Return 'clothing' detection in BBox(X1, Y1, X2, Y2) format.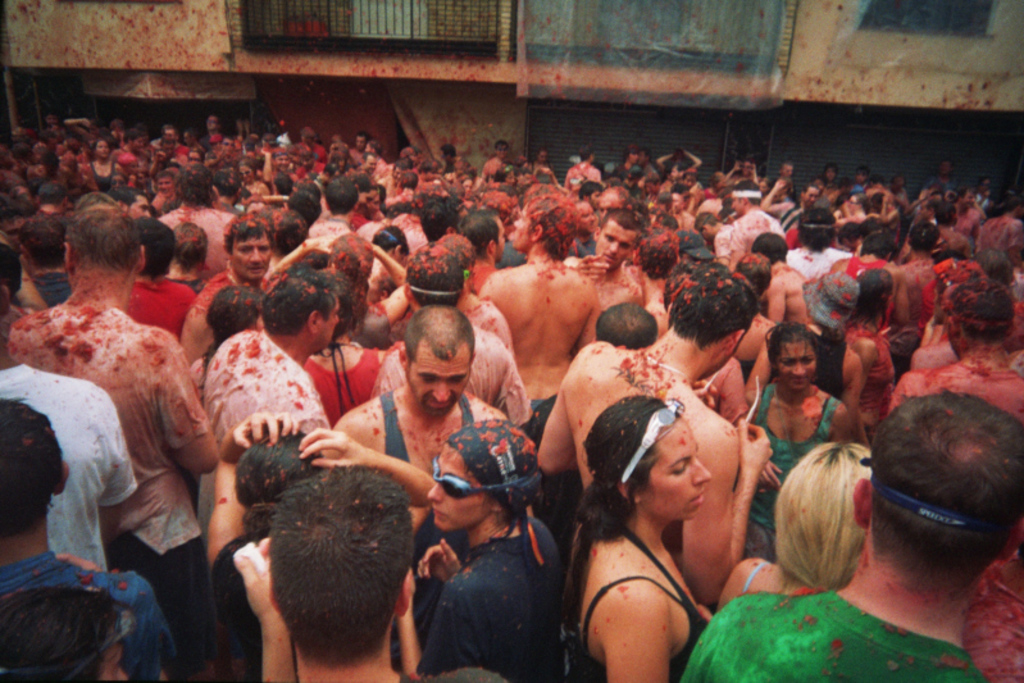
BBox(32, 273, 62, 309).
